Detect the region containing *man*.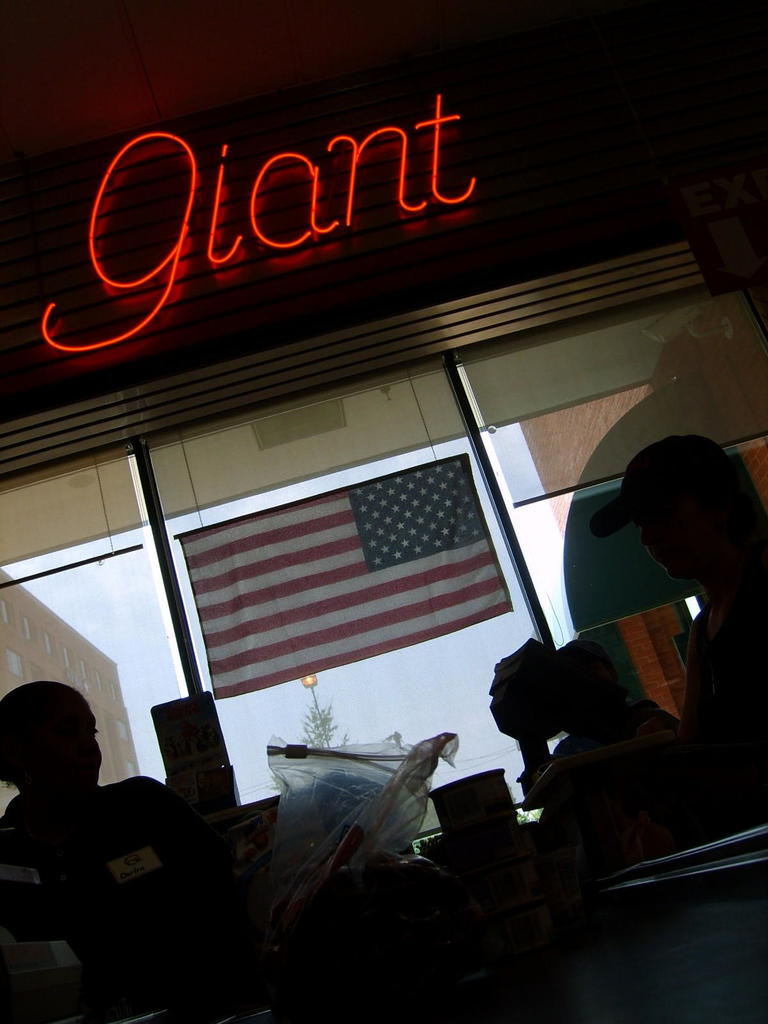
bbox(622, 436, 767, 815).
